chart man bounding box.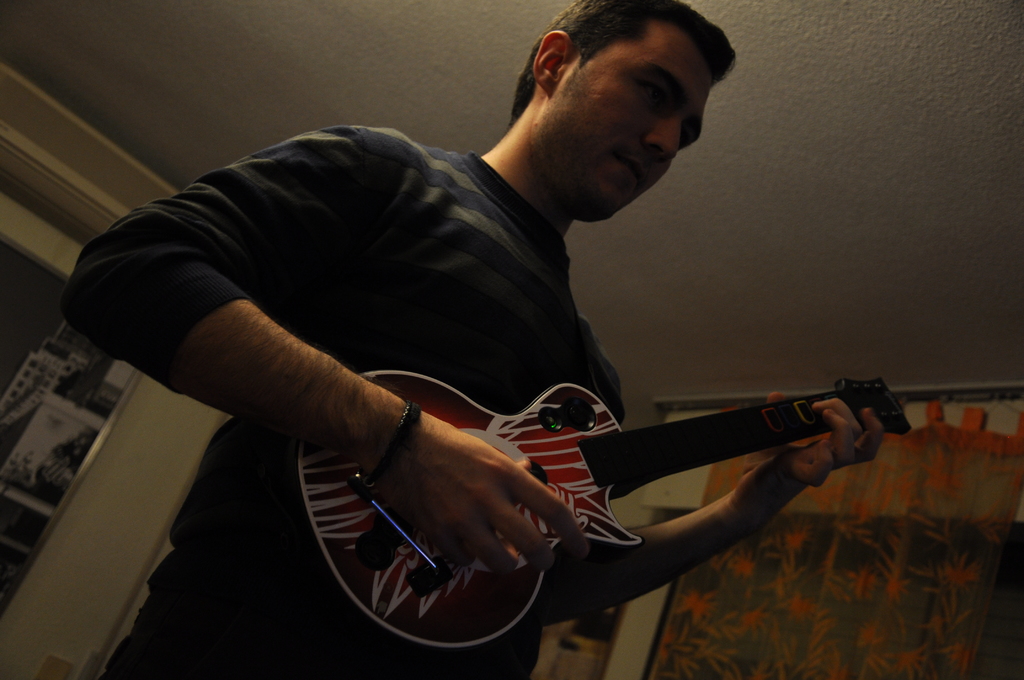
Charted: l=156, t=3, r=893, b=679.
